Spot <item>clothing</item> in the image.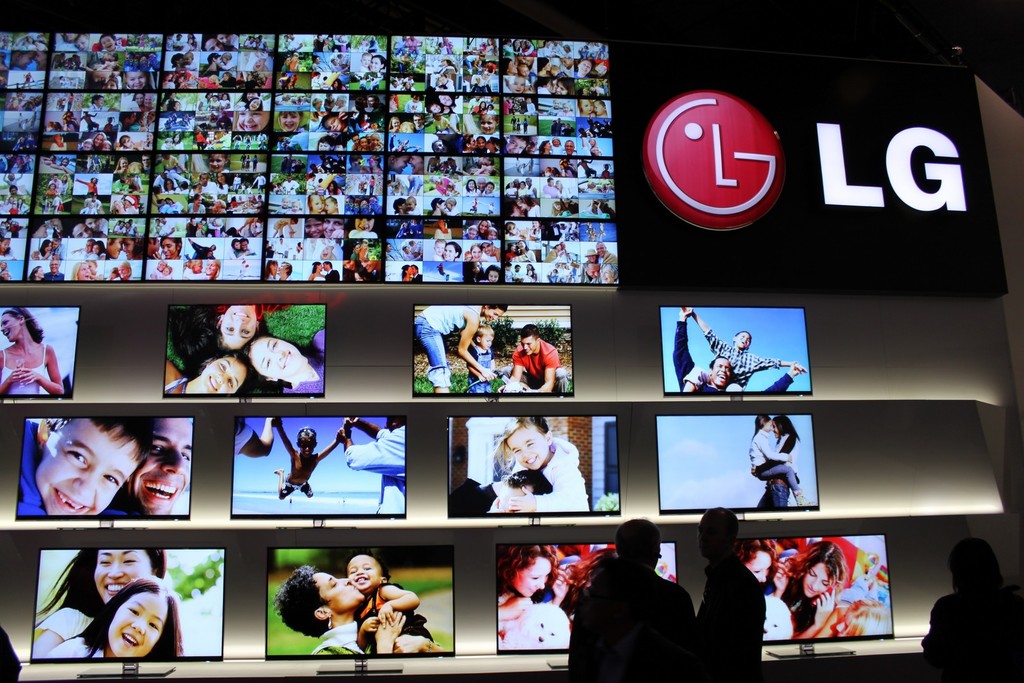
<item>clothing</item> found at {"left": 497, "top": 600, "right": 559, "bottom": 646}.
